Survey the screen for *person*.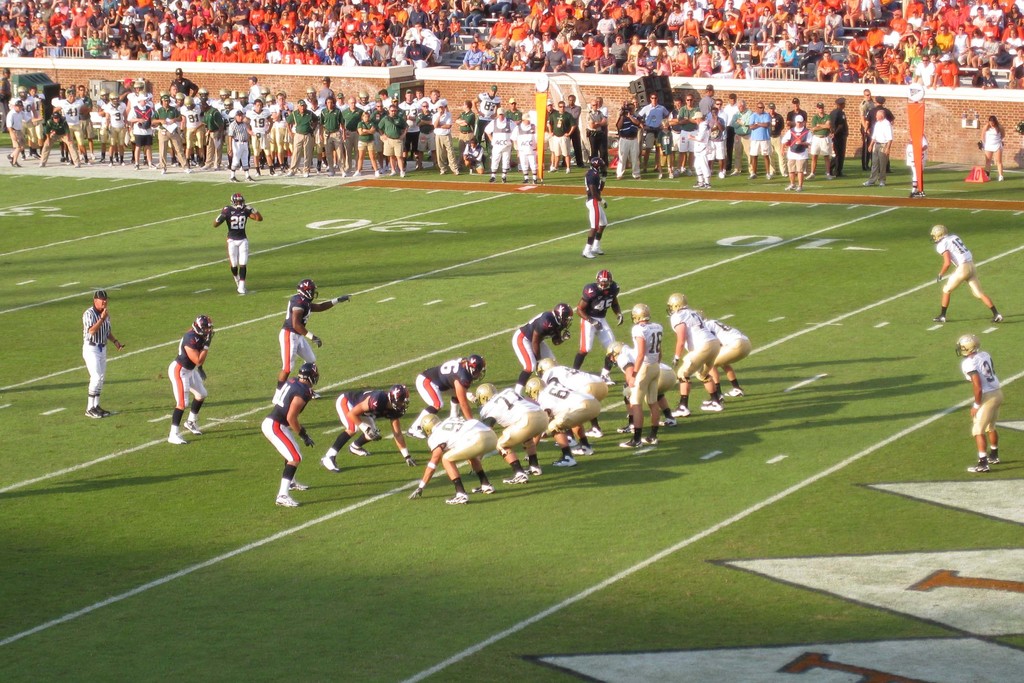
Survey found: <bbox>412, 408, 502, 505</bbox>.
